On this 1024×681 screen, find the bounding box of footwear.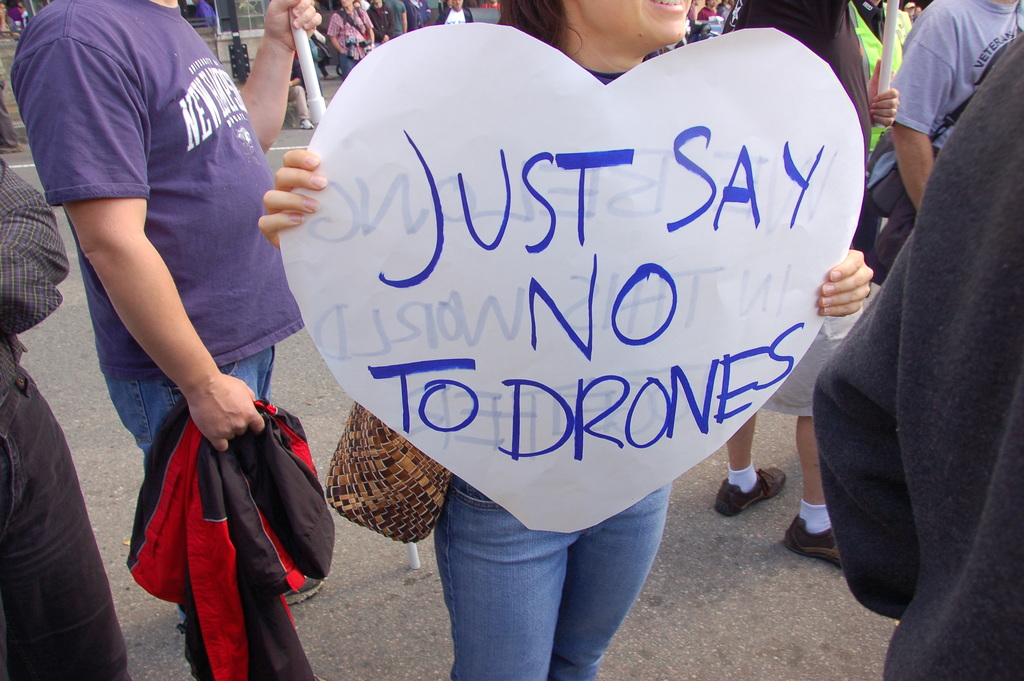
Bounding box: (782, 516, 843, 571).
